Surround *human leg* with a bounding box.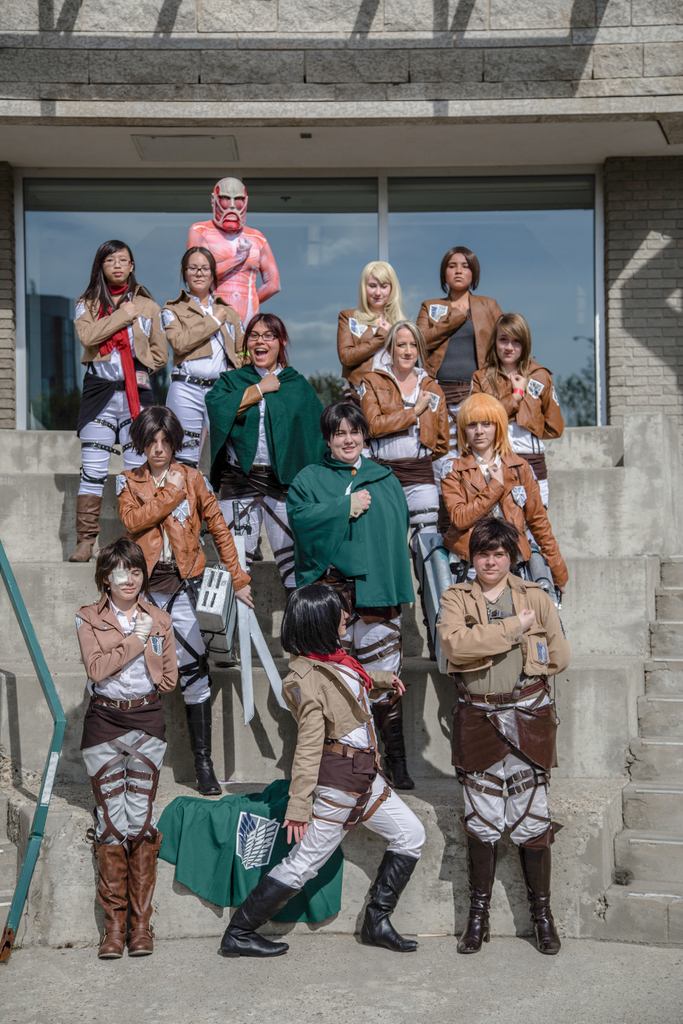
393,463,444,543.
